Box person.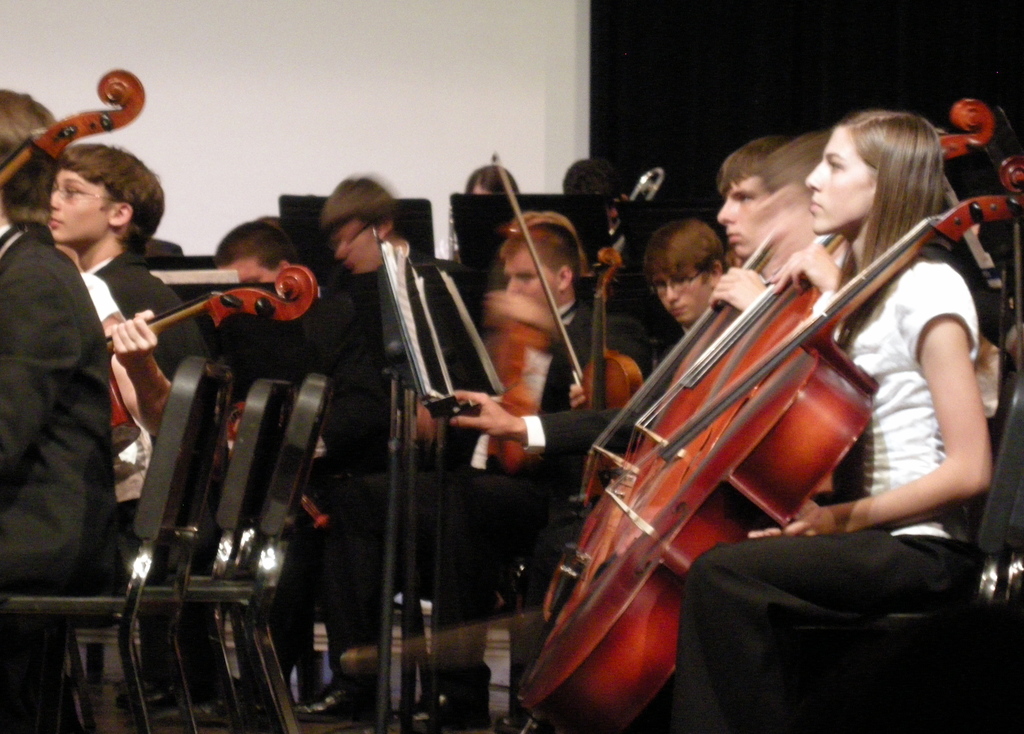
detection(320, 159, 465, 599).
